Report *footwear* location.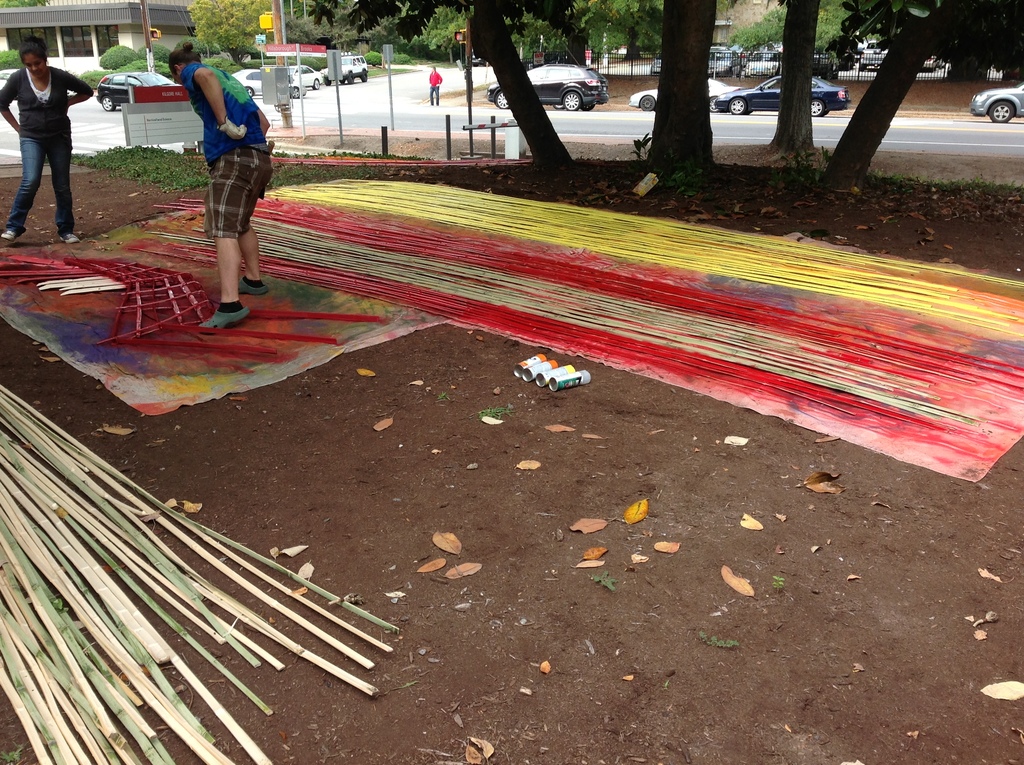
Report: box=[61, 232, 78, 242].
